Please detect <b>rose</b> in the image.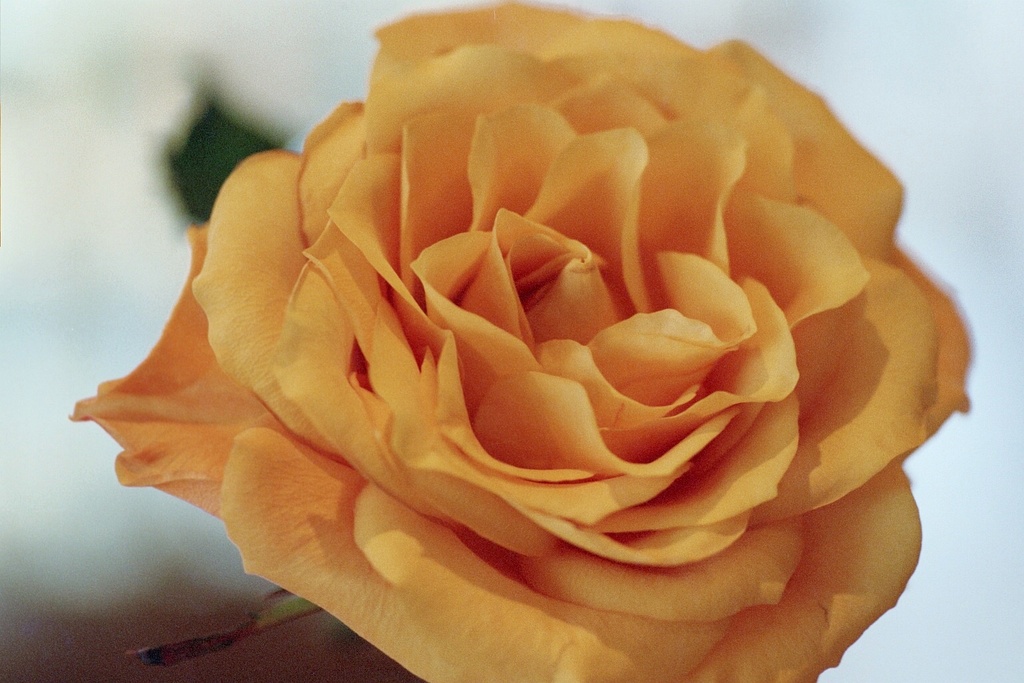
BBox(69, 0, 977, 682).
